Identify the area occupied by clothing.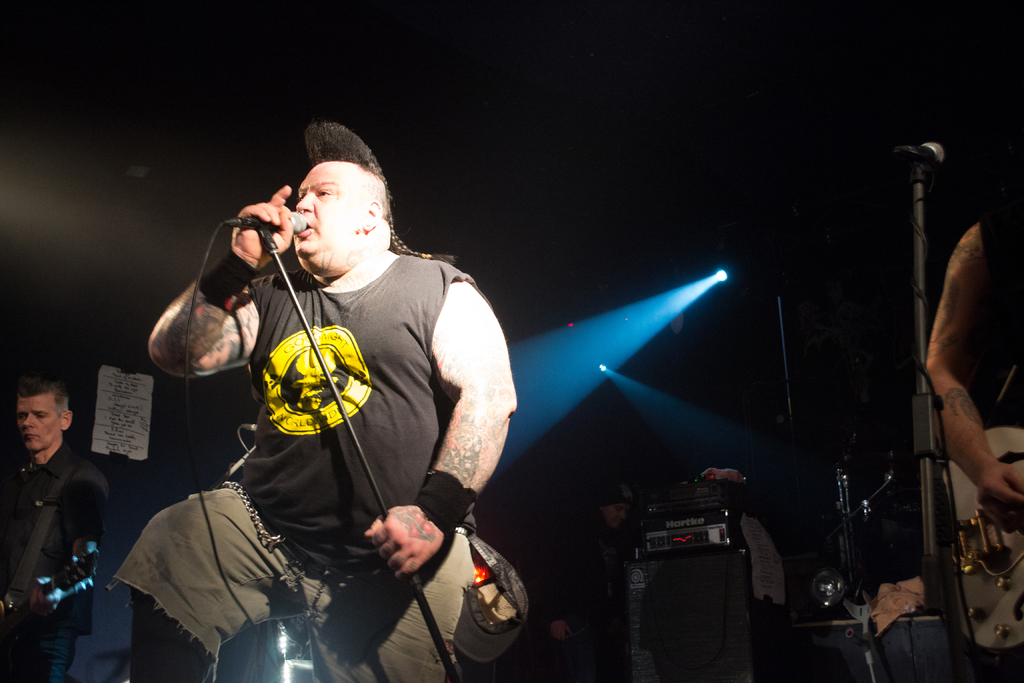
Area: 188/220/524/666.
